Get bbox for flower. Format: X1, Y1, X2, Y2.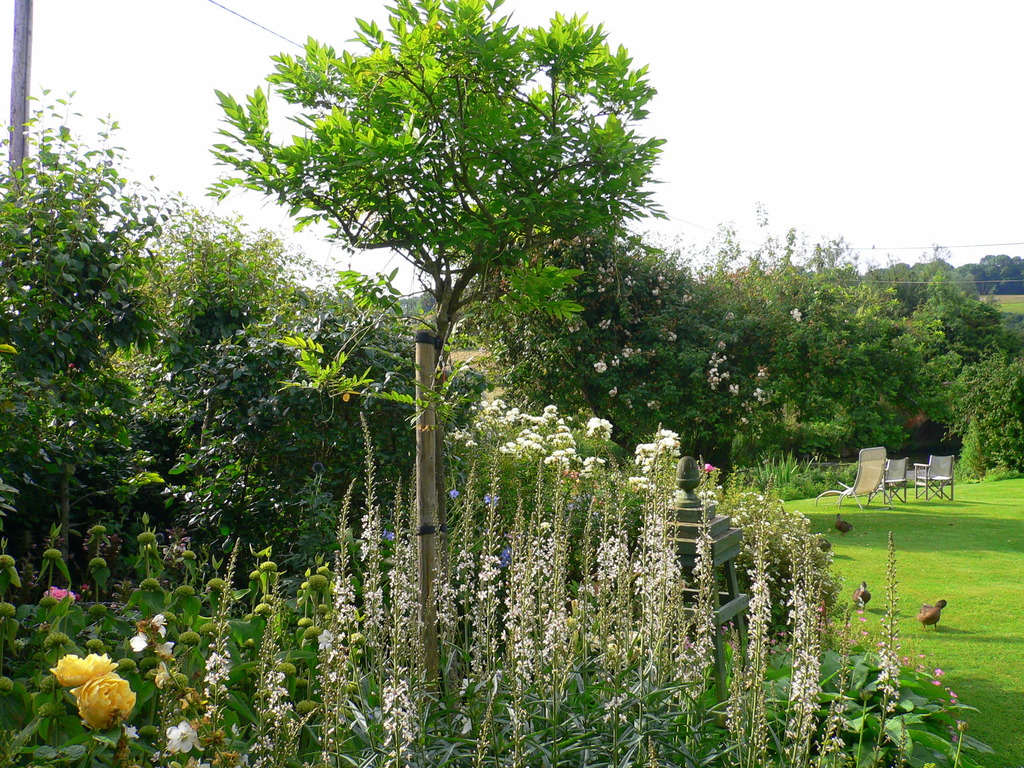
157, 644, 174, 664.
